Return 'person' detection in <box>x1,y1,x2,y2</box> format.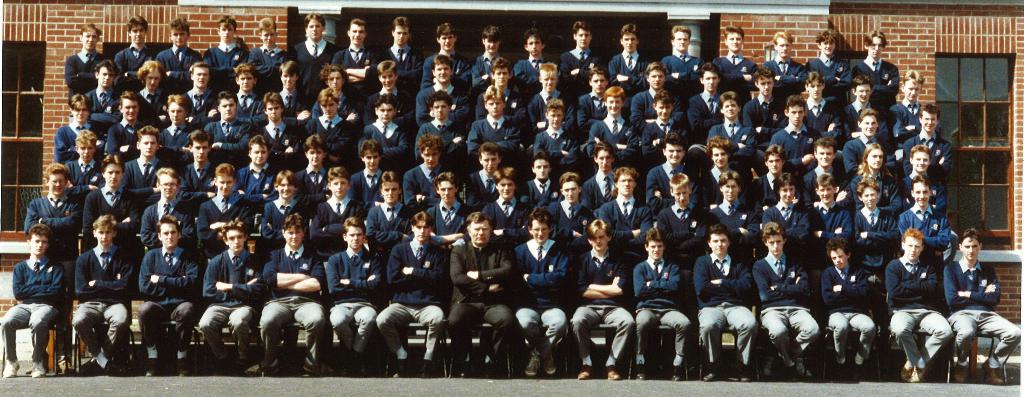
<box>641,88,684,155</box>.
